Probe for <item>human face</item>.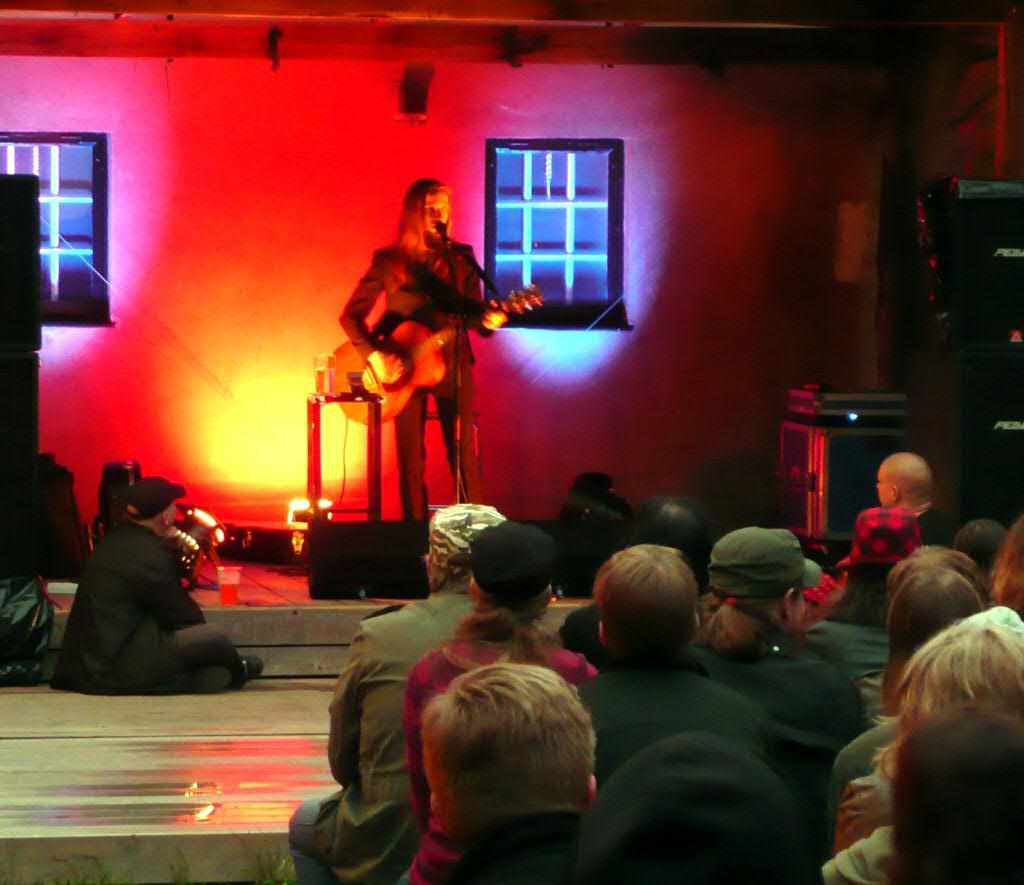
Probe result: crop(879, 470, 888, 506).
